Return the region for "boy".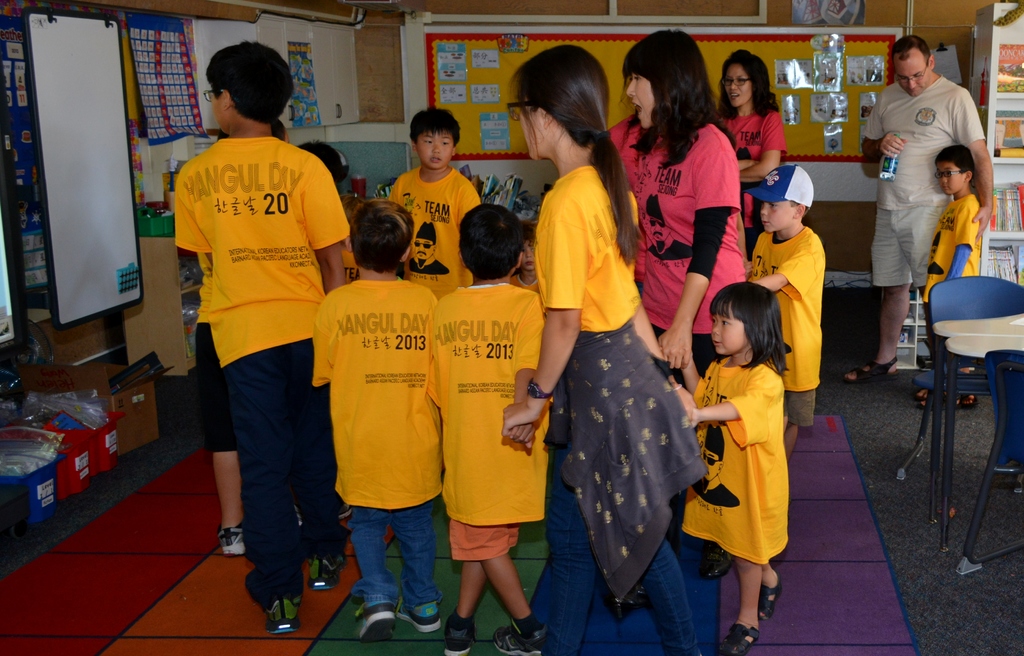
rect(426, 202, 546, 653).
